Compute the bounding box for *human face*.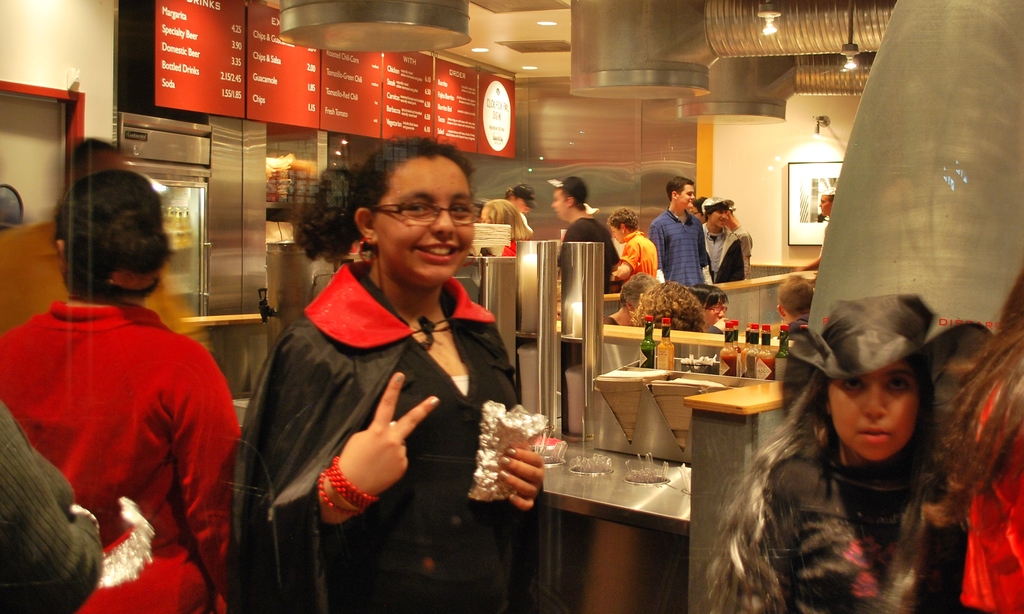
552/191/564/221.
